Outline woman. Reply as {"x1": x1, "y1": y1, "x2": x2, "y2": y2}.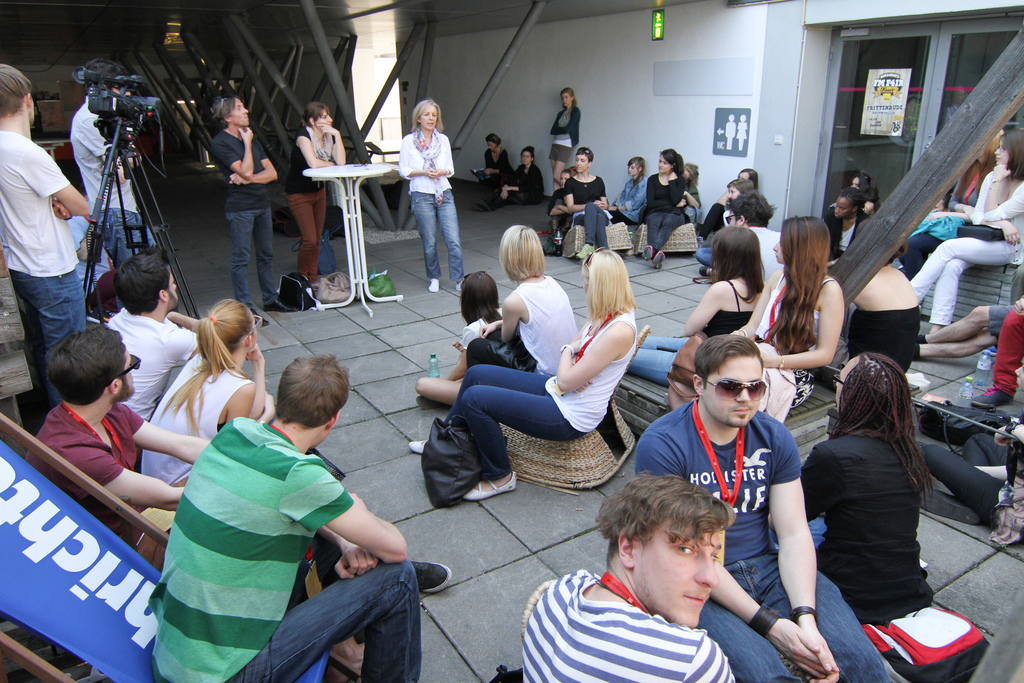
{"x1": 763, "y1": 350, "x2": 937, "y2": 629}.
